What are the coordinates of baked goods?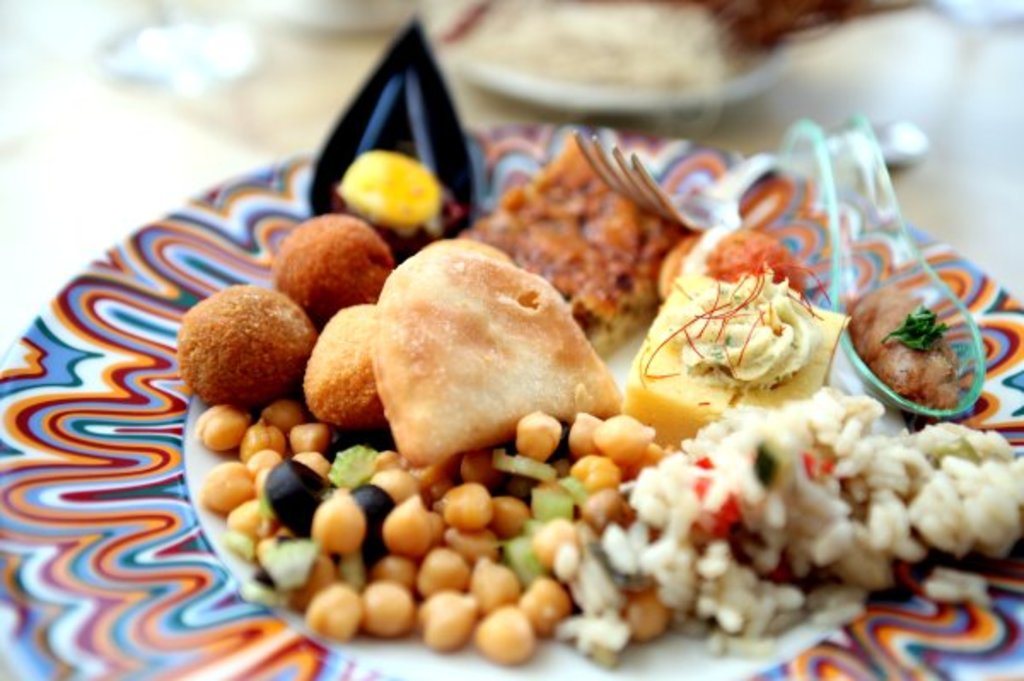
BBox(367, 234, 625, 474).
